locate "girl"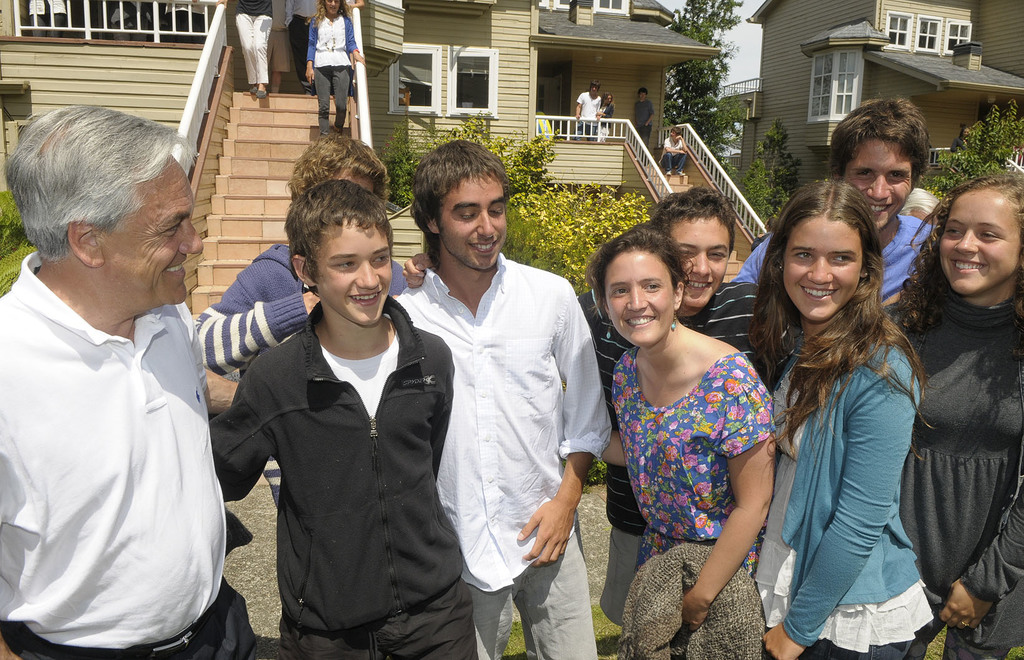
x1=746 y1=177 x2=935 y2=659
